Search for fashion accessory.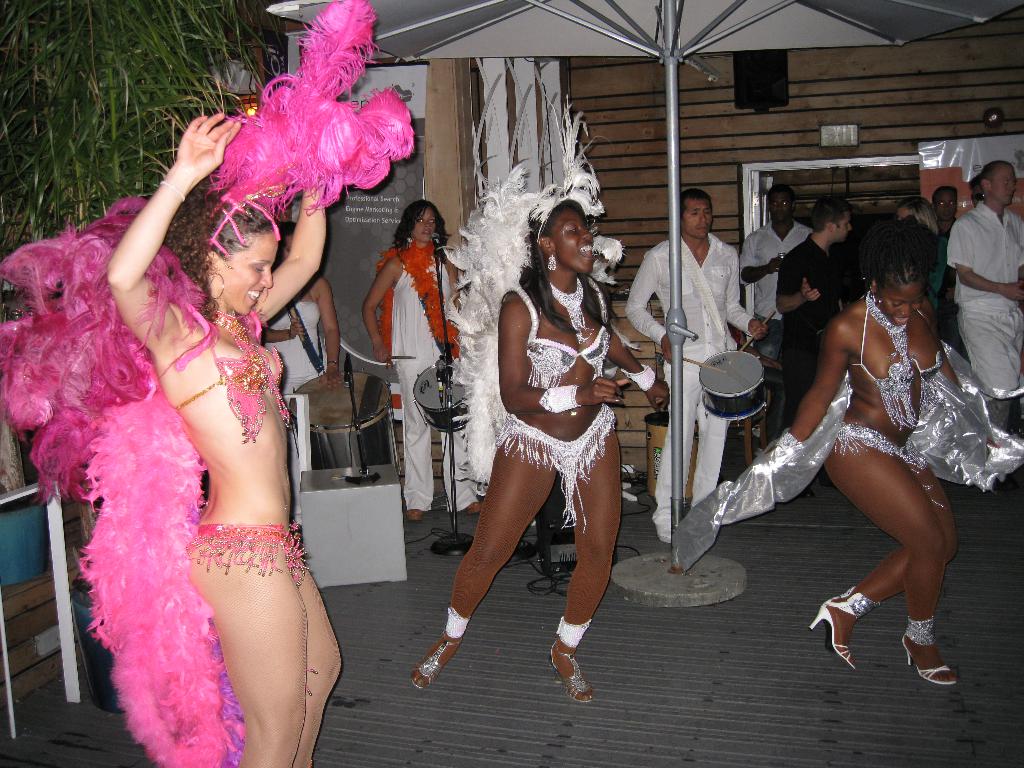
Found at [404, 235, 416, 246].
